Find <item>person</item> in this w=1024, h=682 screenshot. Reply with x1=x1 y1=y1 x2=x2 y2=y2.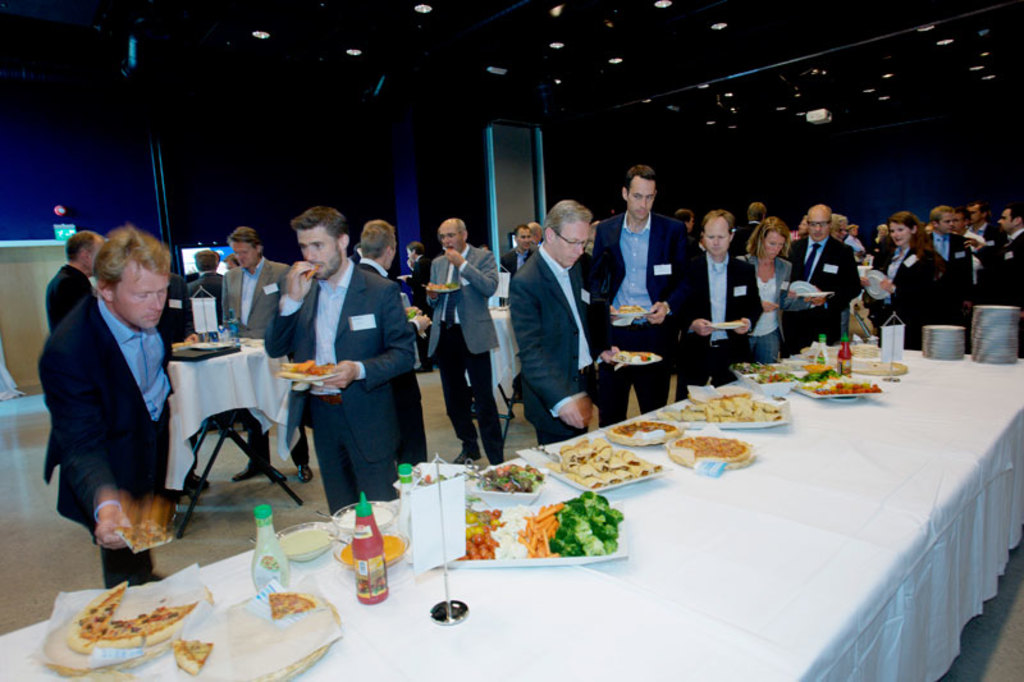
x1=860 y1=209 x2=937 y2=351.
